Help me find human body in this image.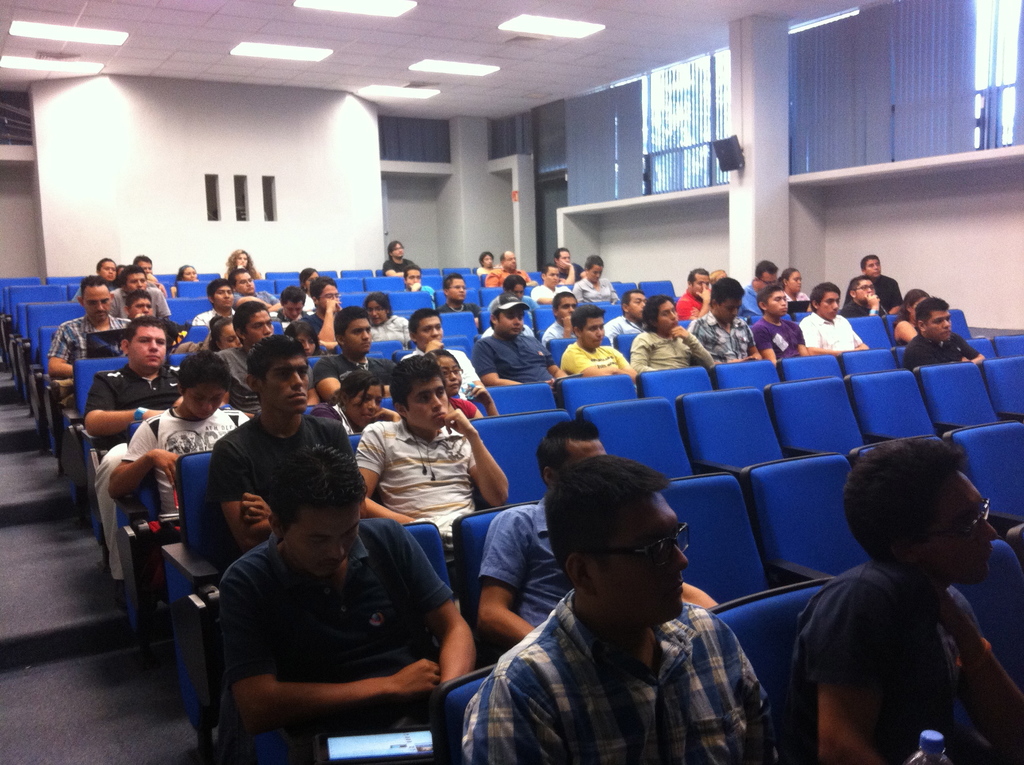
Found it: bbox=[383, 254, 420, 274].
